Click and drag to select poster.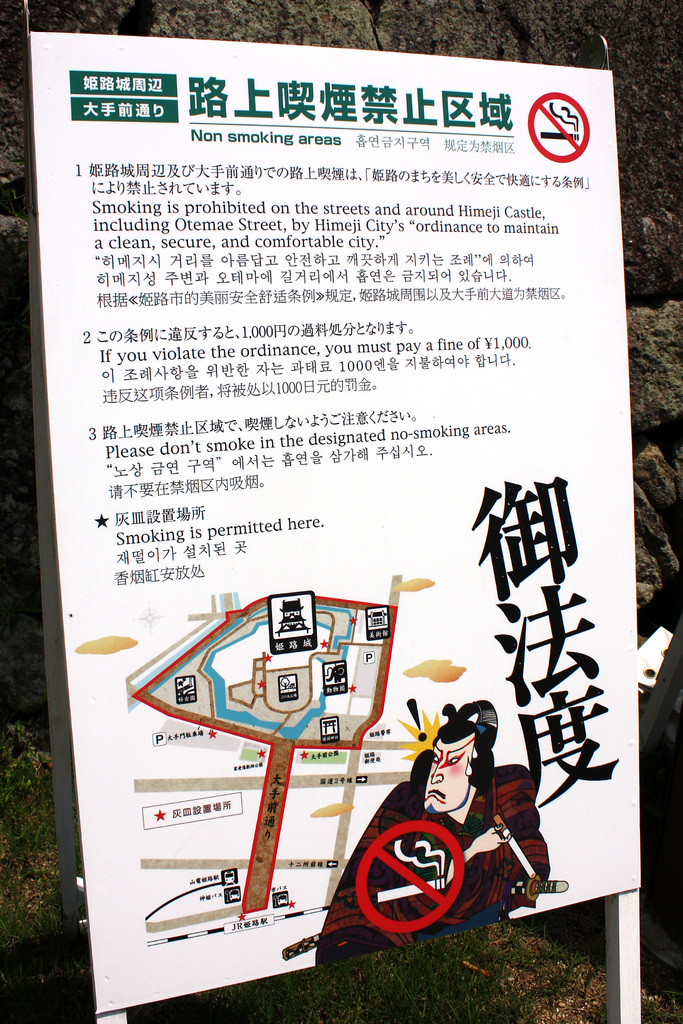
Selection: 19/29/644/1010.
